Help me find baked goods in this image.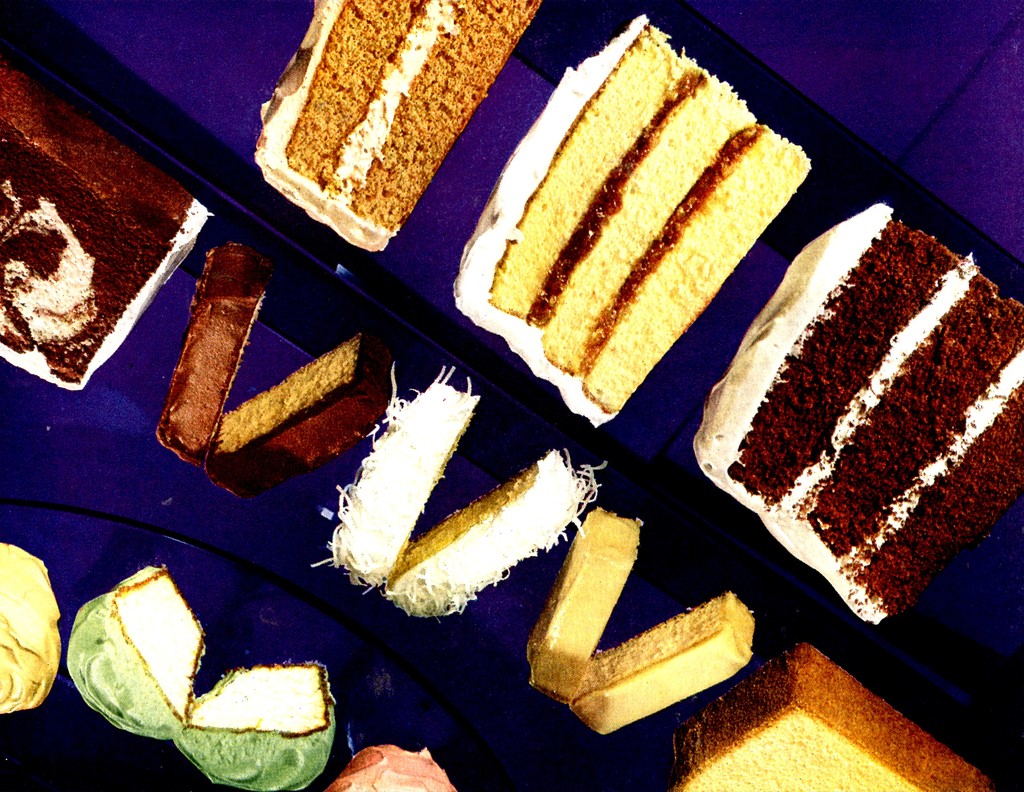
Found it: l=398, t=445, r=609, b=632.
